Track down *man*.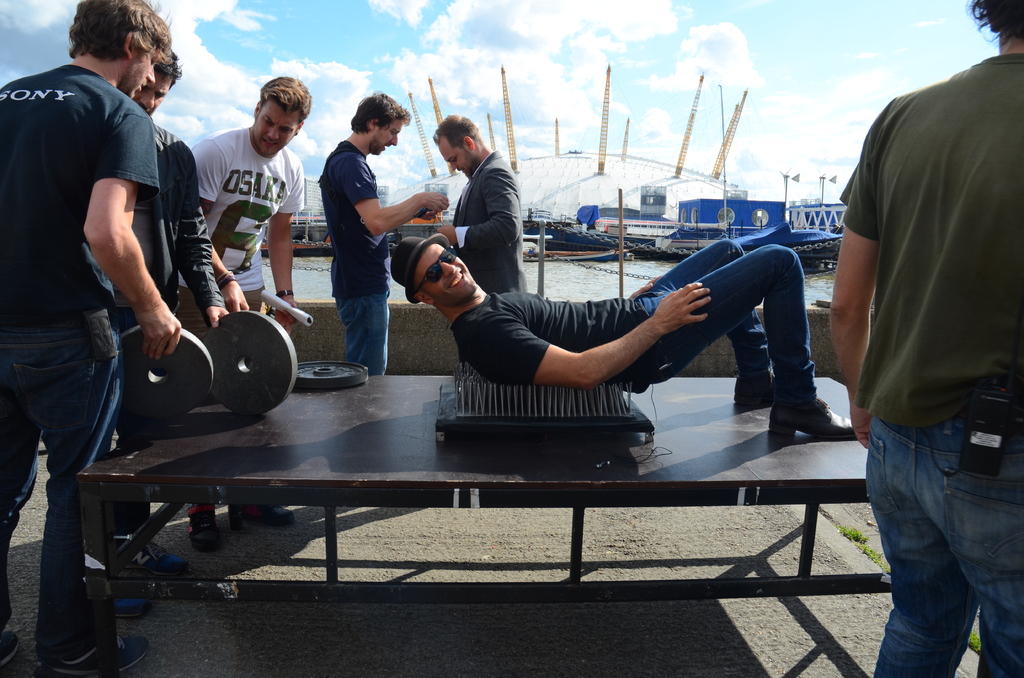
Tracked to 194/76/307/558.
